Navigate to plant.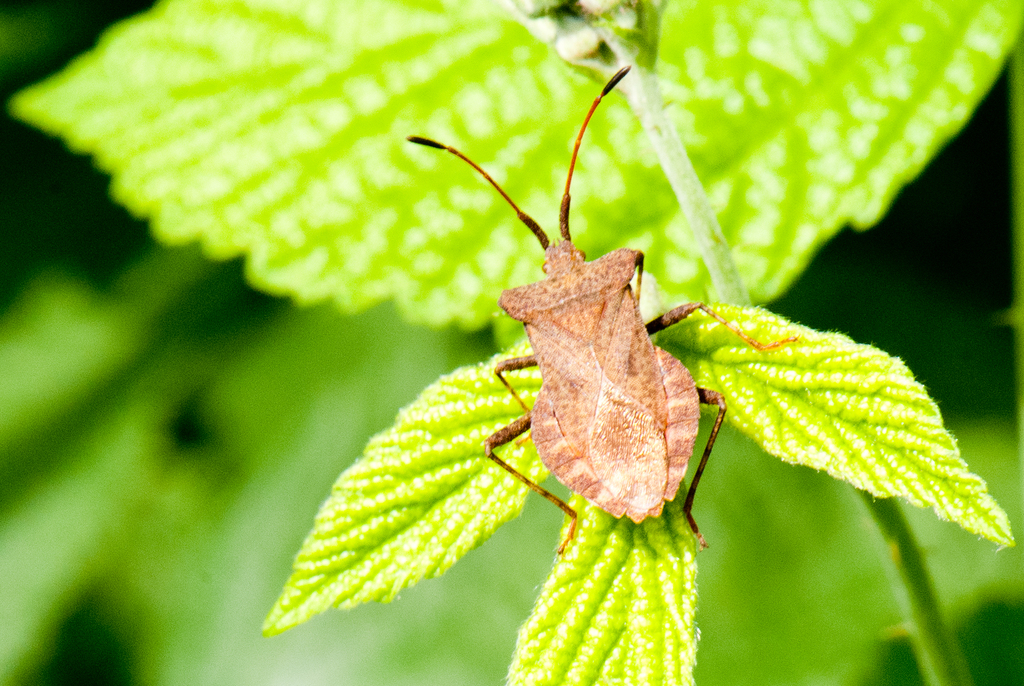
Navigation target: bbox=[0, 0, 1020, 685].
